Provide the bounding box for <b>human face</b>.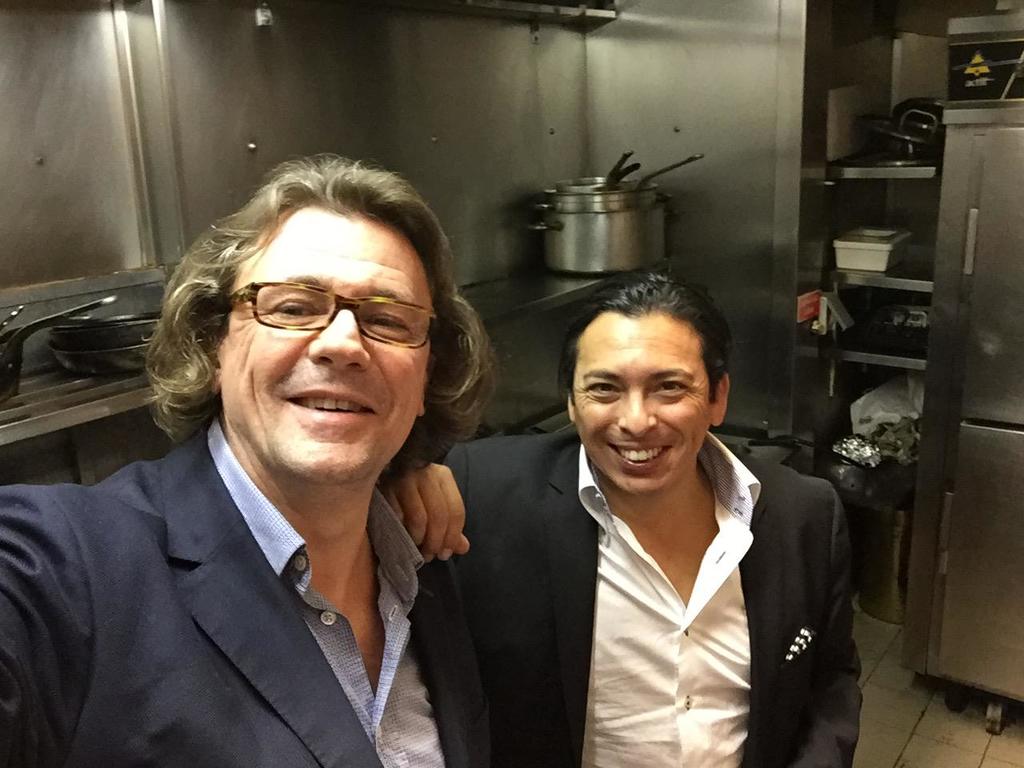
Rect(218, 208, 433, 478).
